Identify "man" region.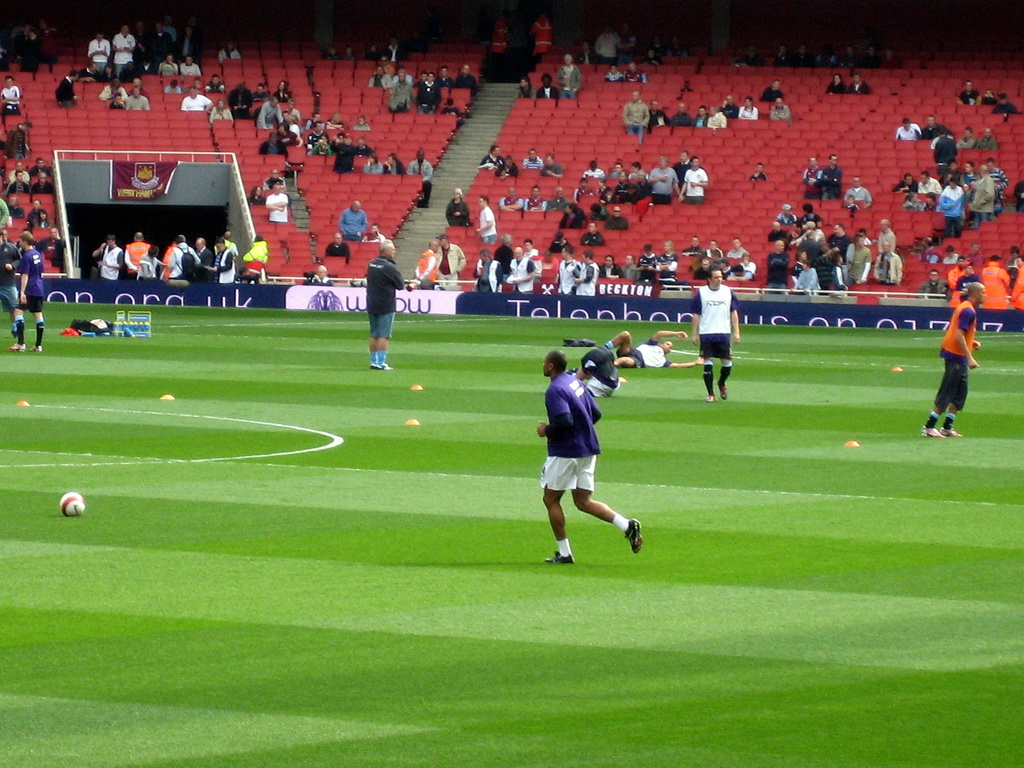
Region: 243/236/269/283.
